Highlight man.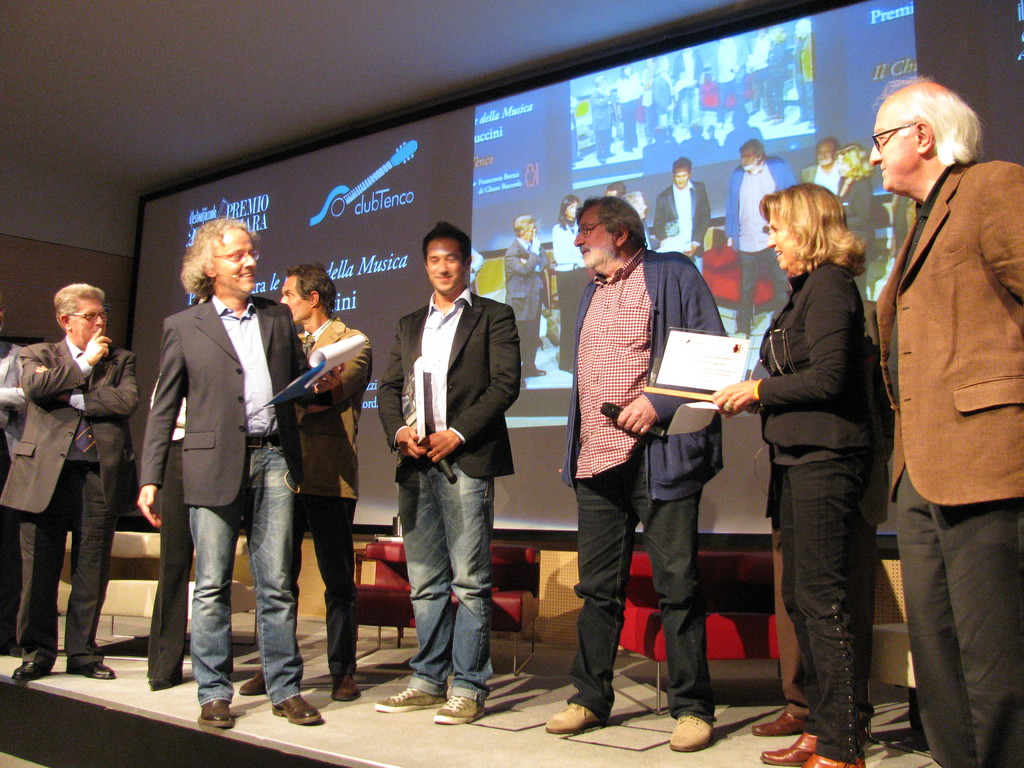
Highlighted region: box(377, 209, 526, 737).
